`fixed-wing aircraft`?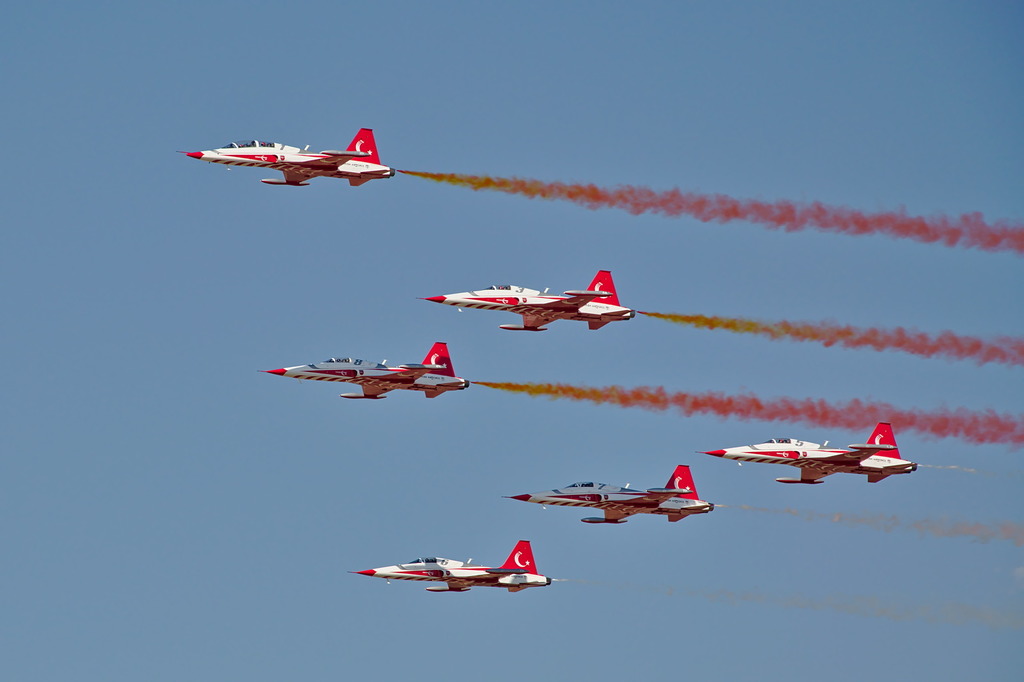
rect(420, 269, 636, 333)
